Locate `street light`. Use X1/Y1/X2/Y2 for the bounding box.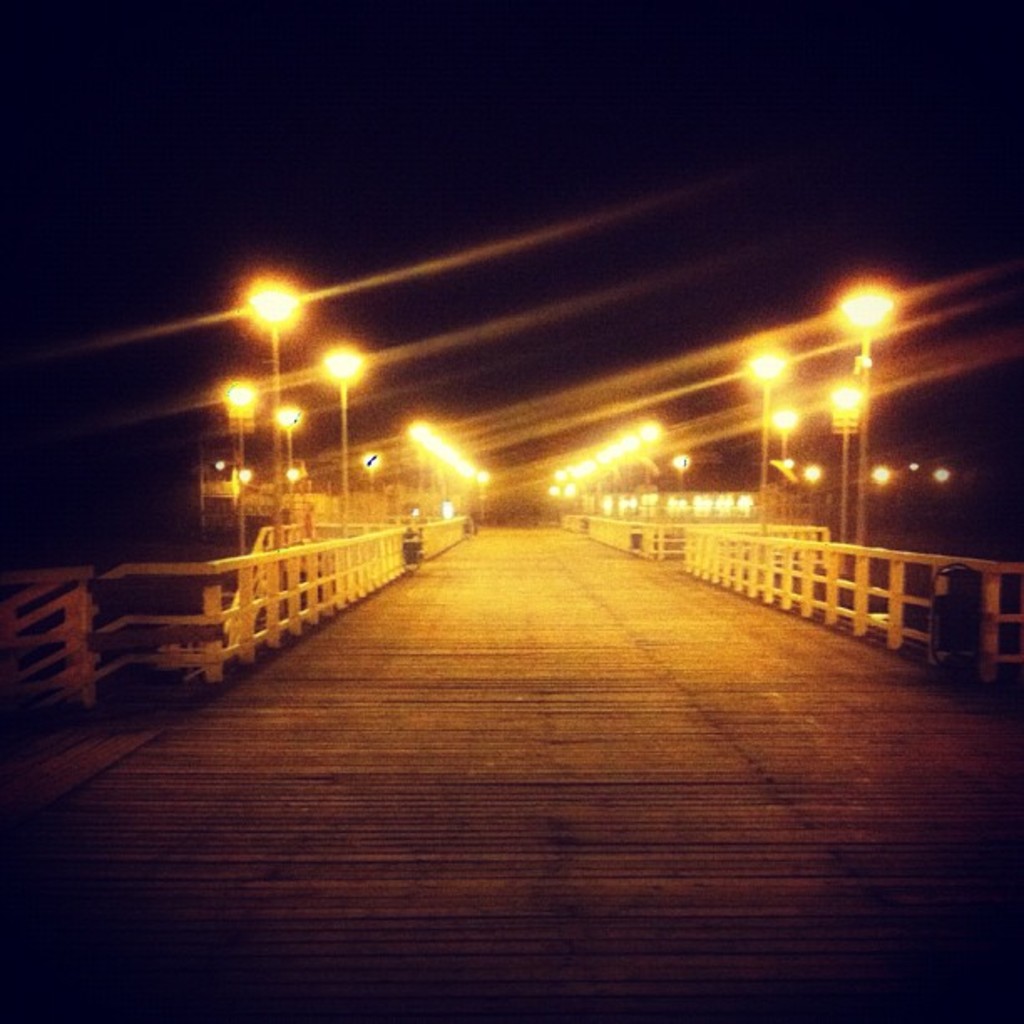
838/281/893/544.
